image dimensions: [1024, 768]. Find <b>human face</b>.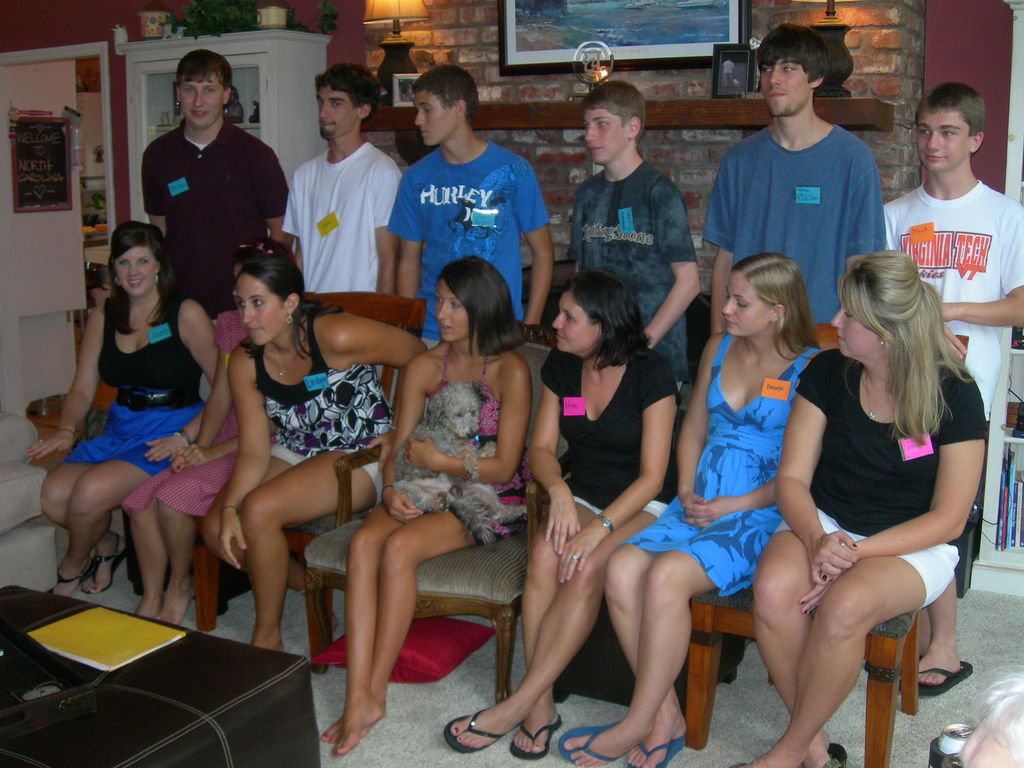
locate(584, 108, 624, 163).
